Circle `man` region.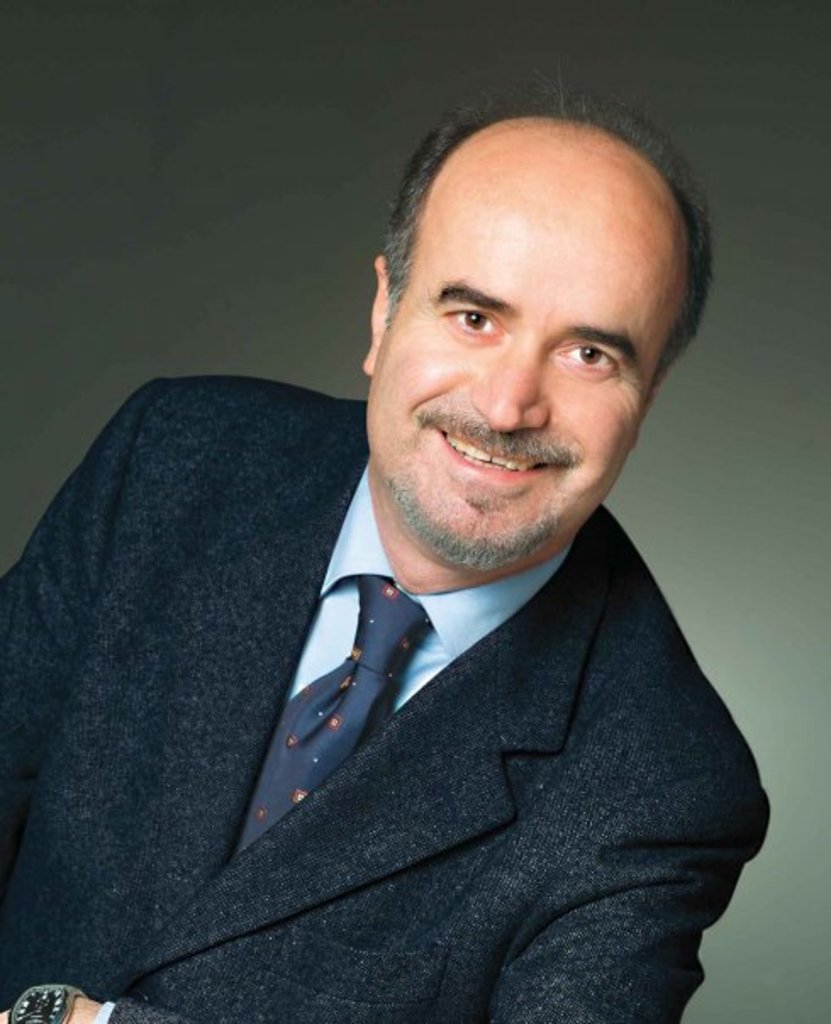
Region: detection(0, 88, 753, 1022).
